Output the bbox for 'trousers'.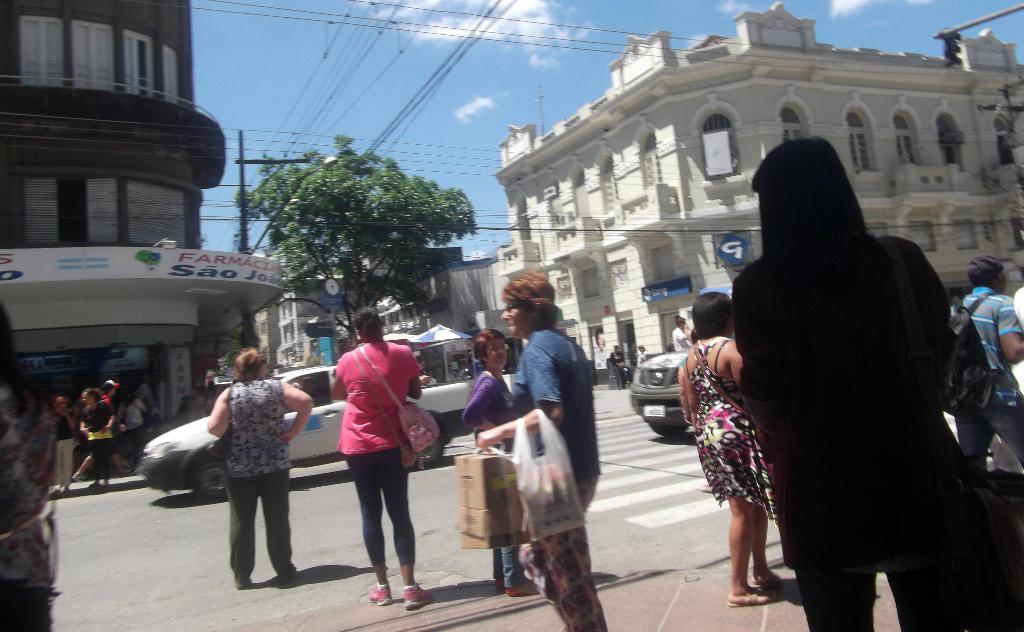
<bbox>53, 439, 75, 492</bbox>.
